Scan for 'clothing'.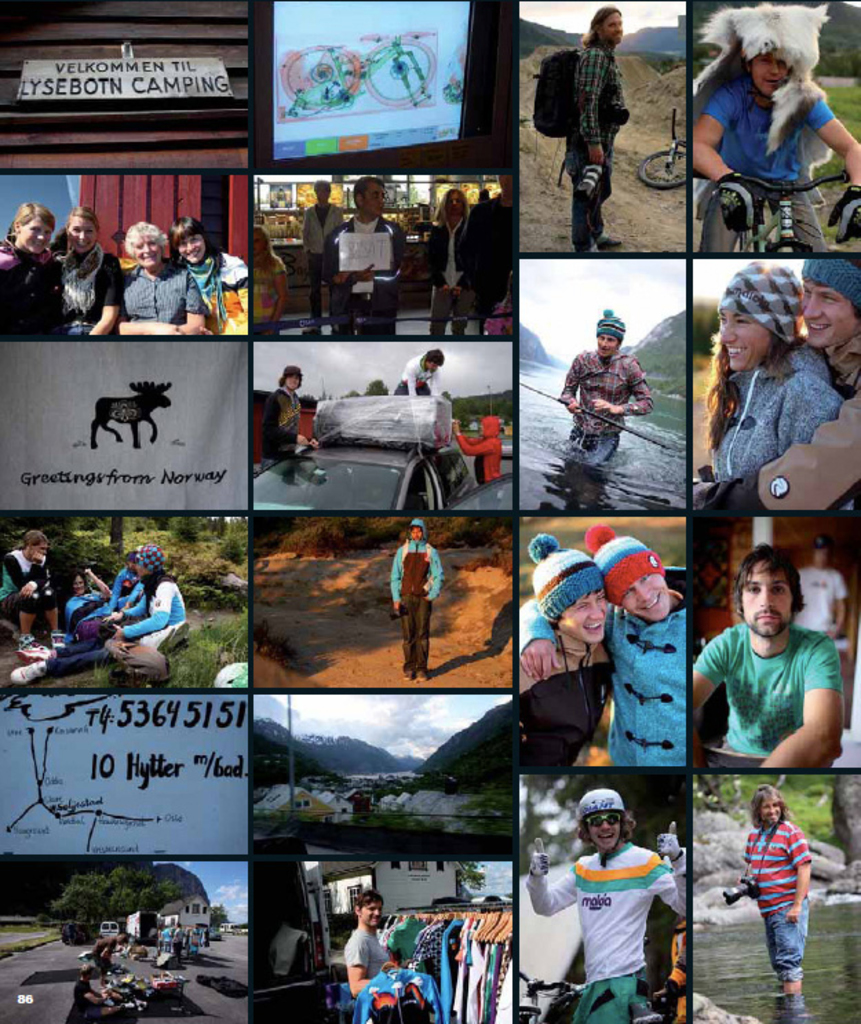
Scan result: <box>427,215,474,331</box>.
